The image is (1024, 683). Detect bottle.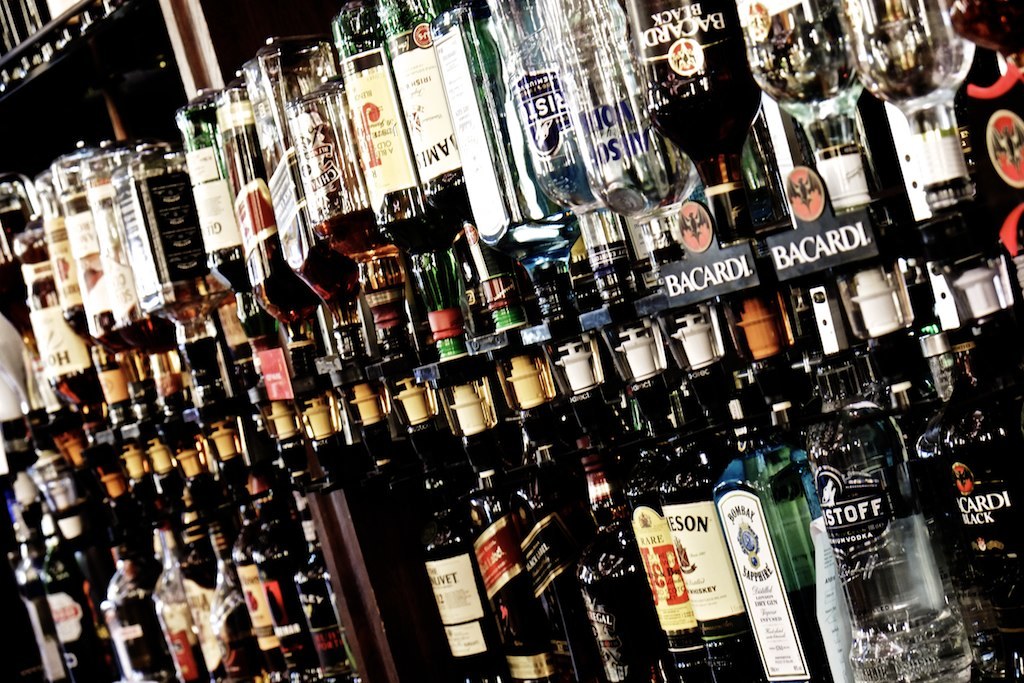
Detection: (869, 263, 935, 467).
